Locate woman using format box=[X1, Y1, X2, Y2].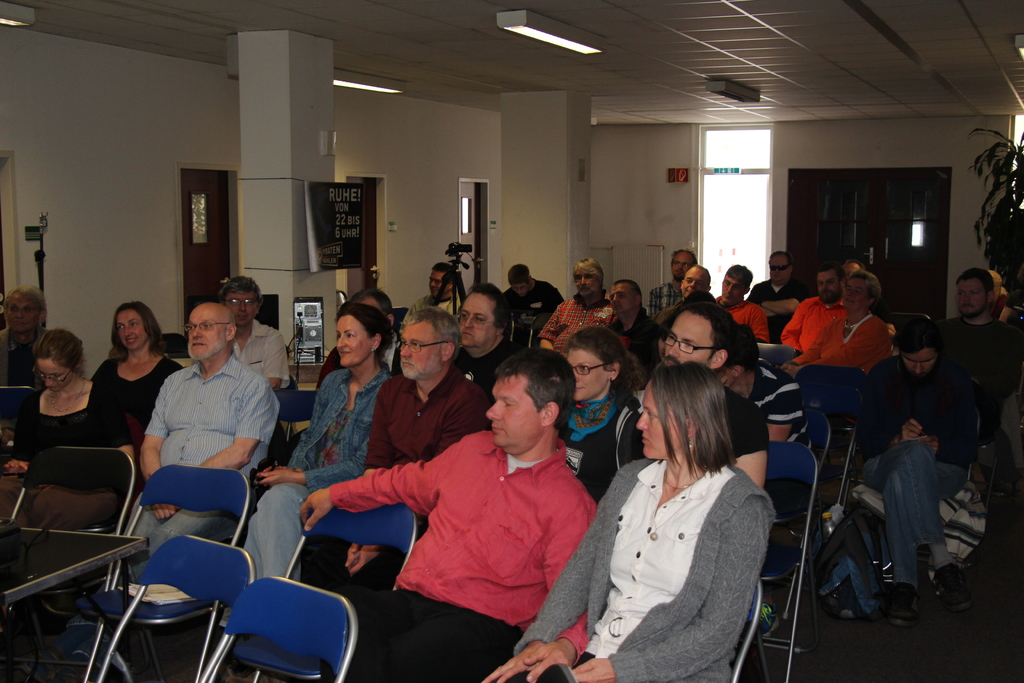
box=[93, 303, 184, 419].
